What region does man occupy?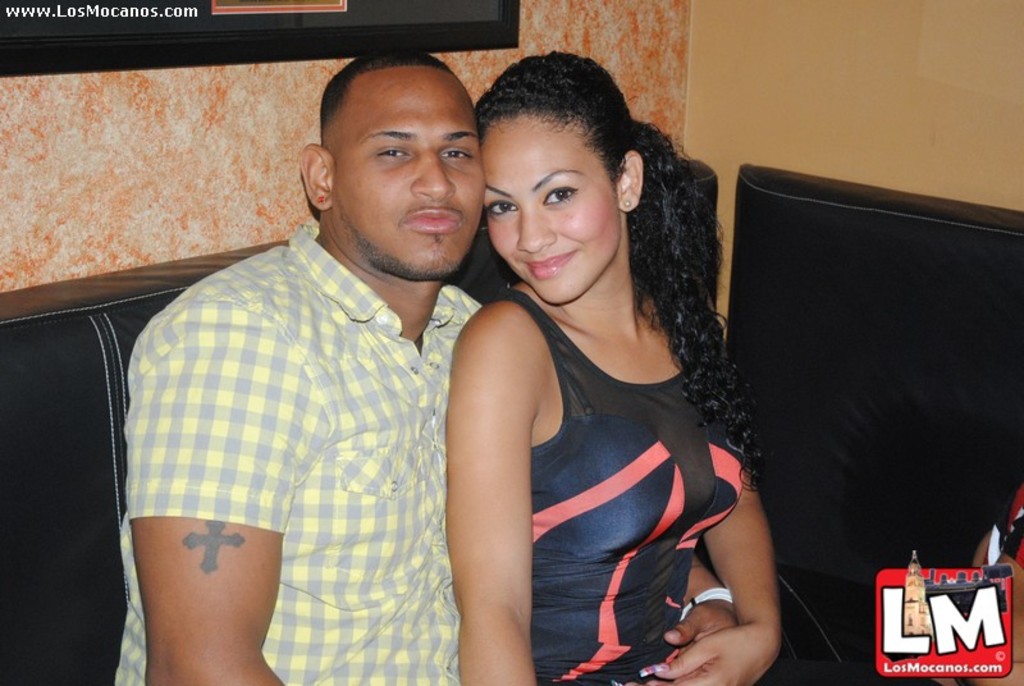
box=[172, 33, 649, 672].
